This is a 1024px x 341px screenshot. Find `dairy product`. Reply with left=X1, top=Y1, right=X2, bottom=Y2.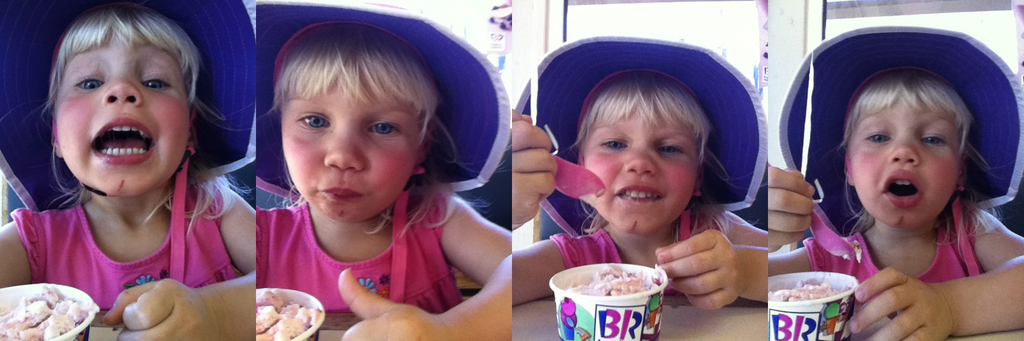
left=0, top=283, right=93, bottom=340.
